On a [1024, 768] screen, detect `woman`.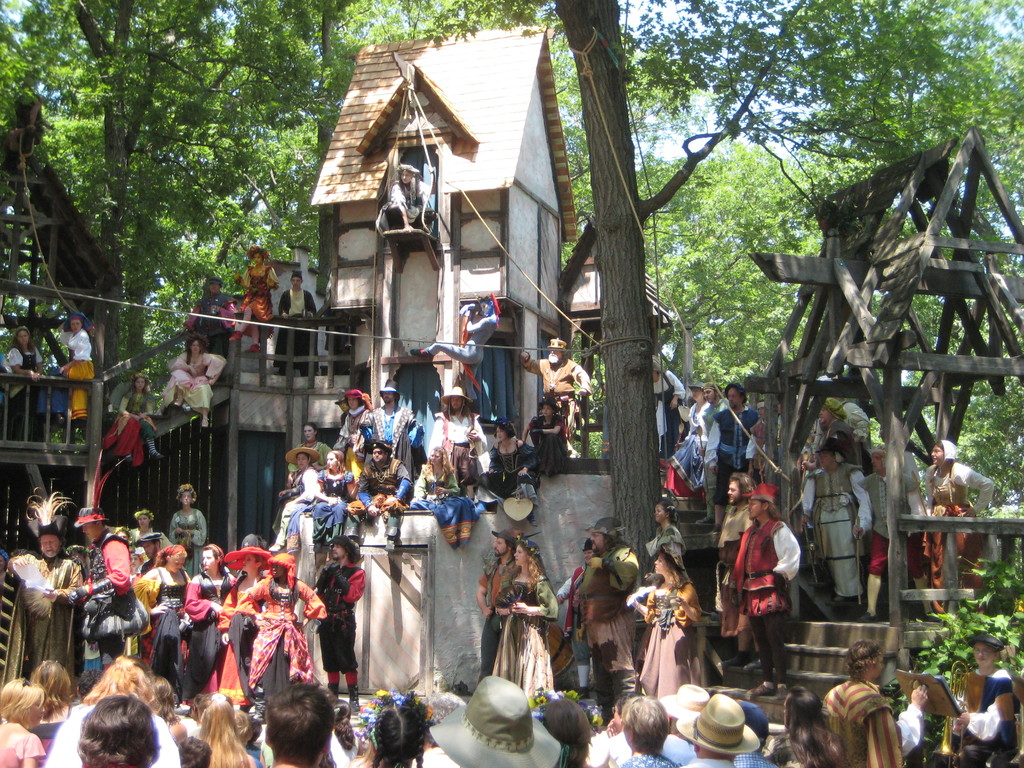
BBox(0, 679, 45, 767).
